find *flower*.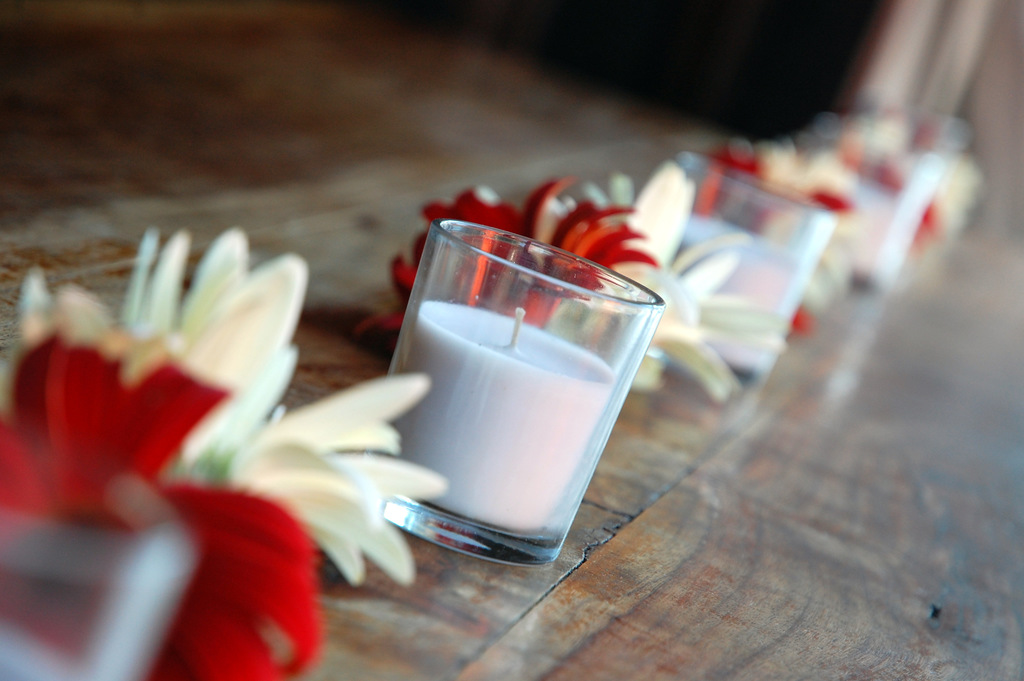
left=706, top=138, right=865, bottom=332.
